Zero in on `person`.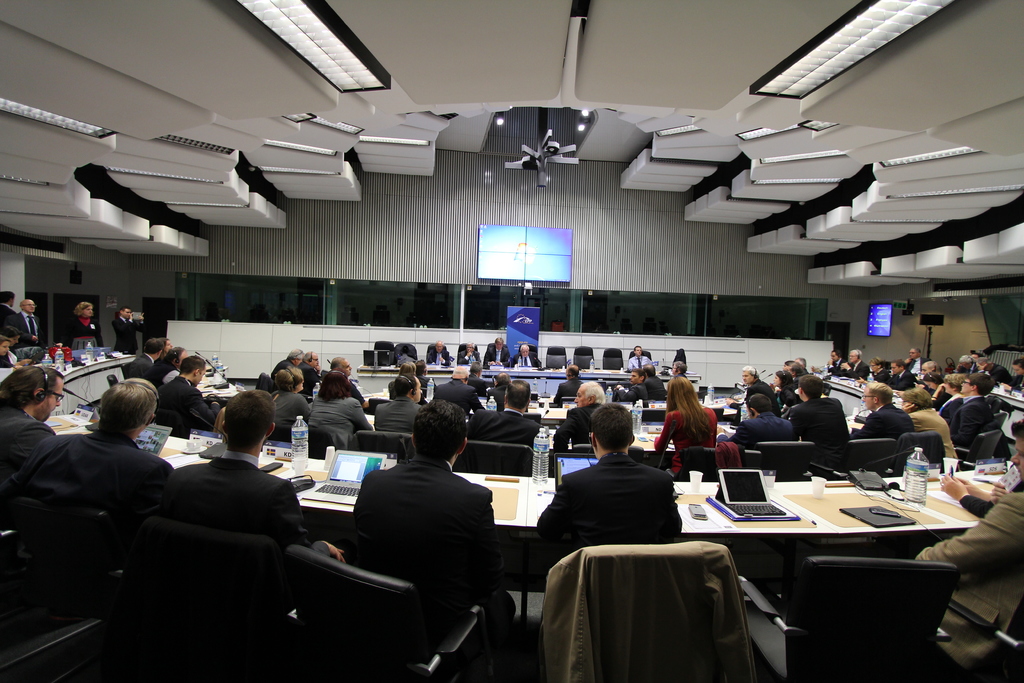
Zeroed in: 295, 352, 326, 383.
